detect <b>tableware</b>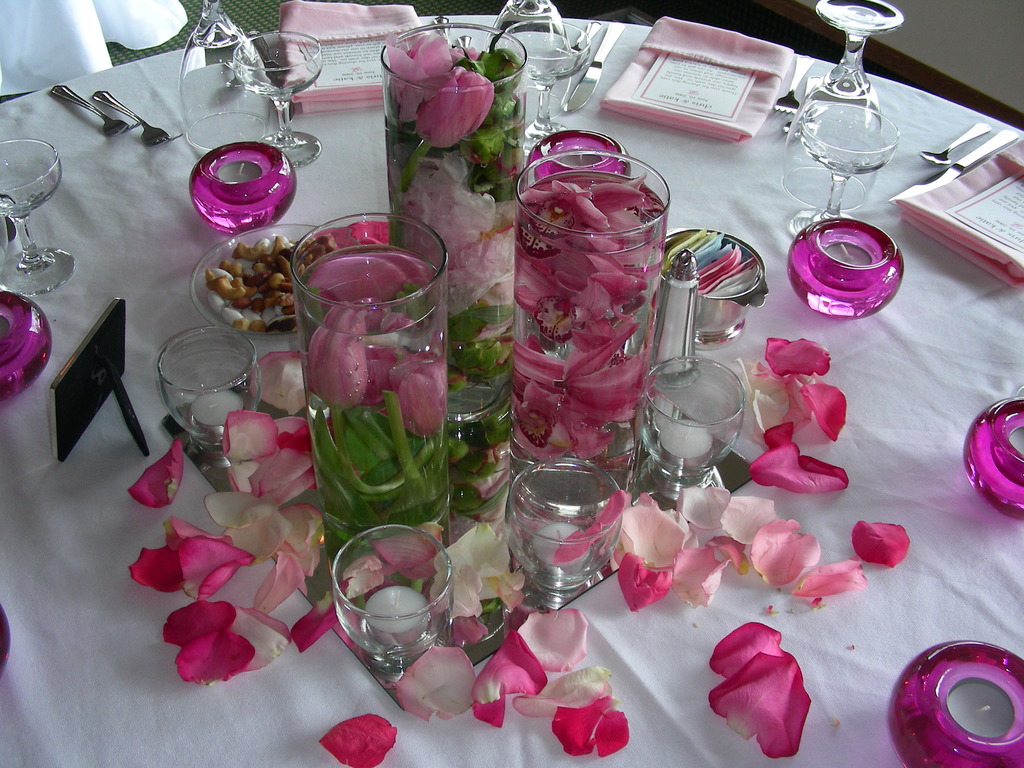
bbox=[190, 220, 337, 340]
